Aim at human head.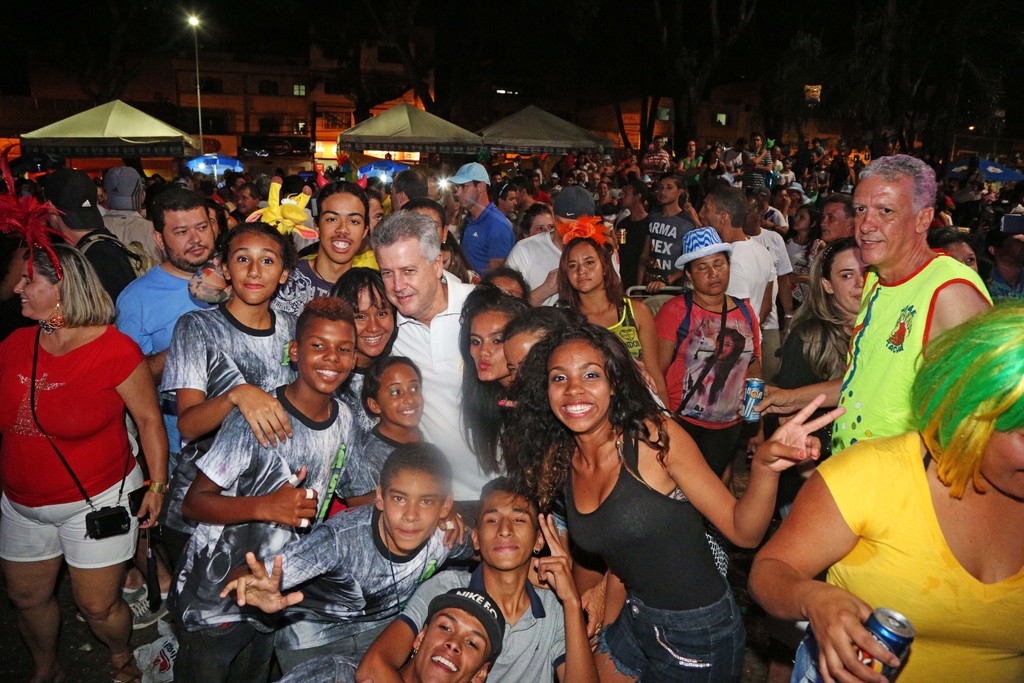
Aimed at (left=489, top=183, right=514, bottom=217).
